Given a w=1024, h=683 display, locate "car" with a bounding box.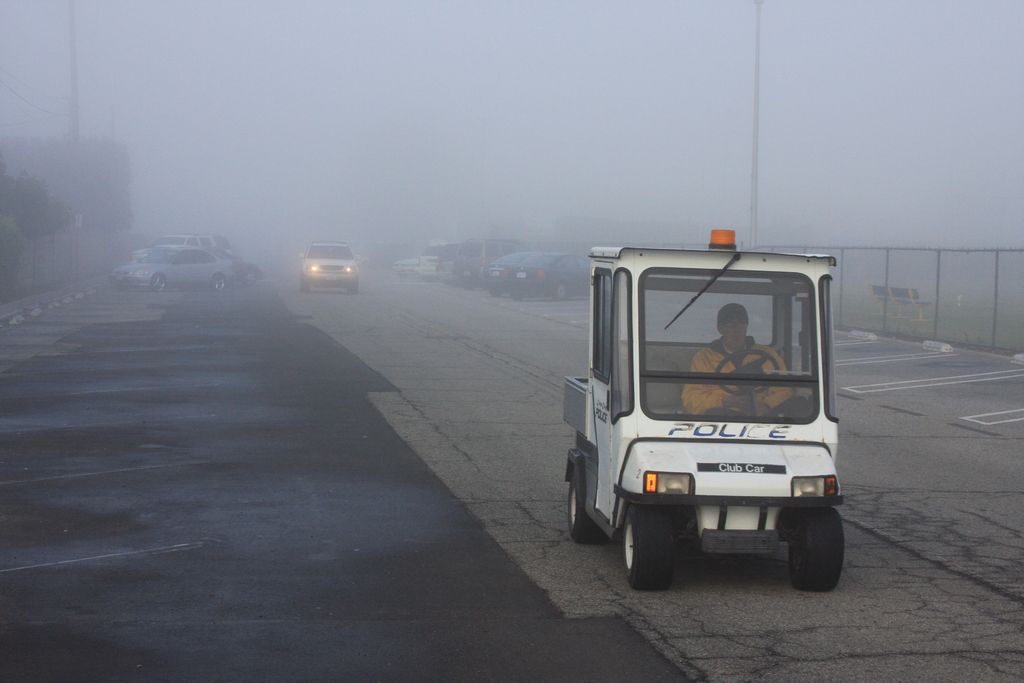
Located: (x1=507, y1=258, x2=583, y2=301).
